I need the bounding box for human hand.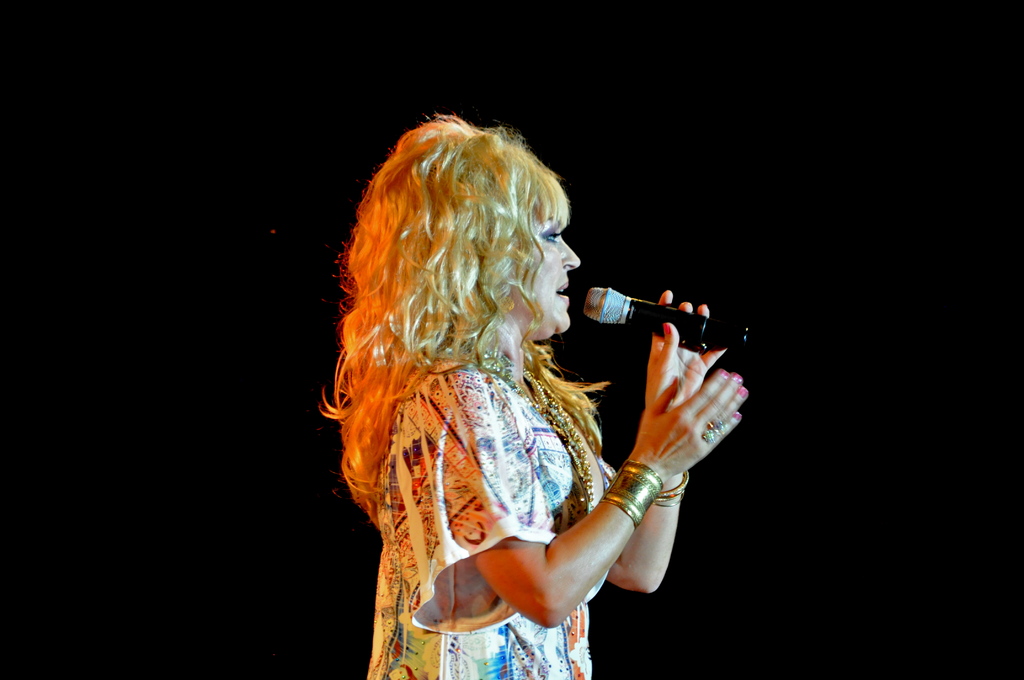
Here it is: 646:290:729:408.
